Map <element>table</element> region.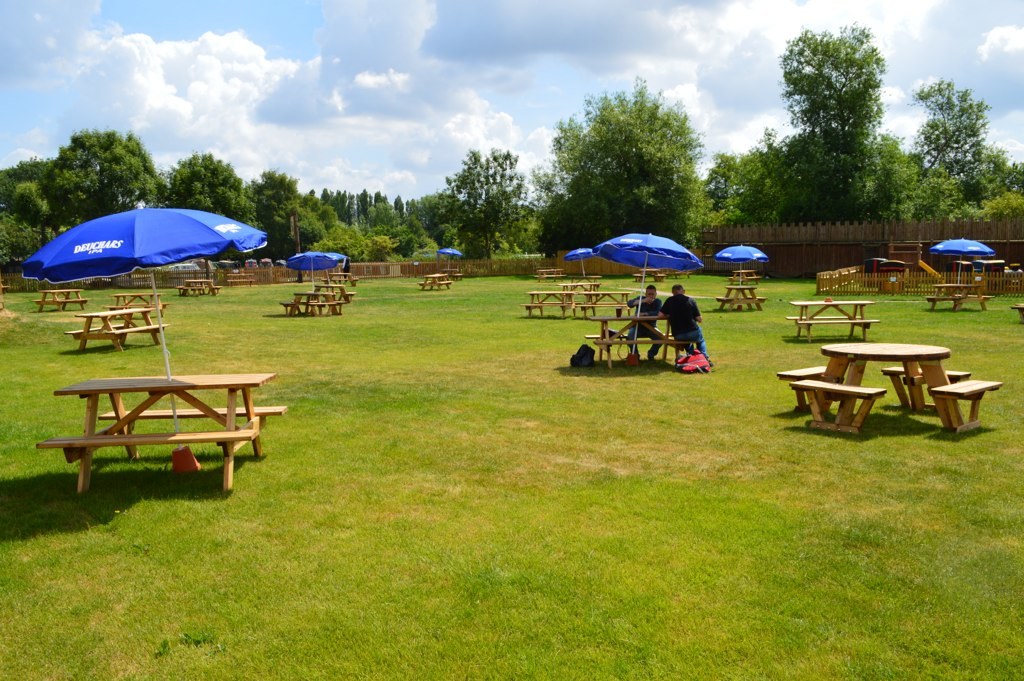
Mapped to detection(929, 282, 981, 306).
